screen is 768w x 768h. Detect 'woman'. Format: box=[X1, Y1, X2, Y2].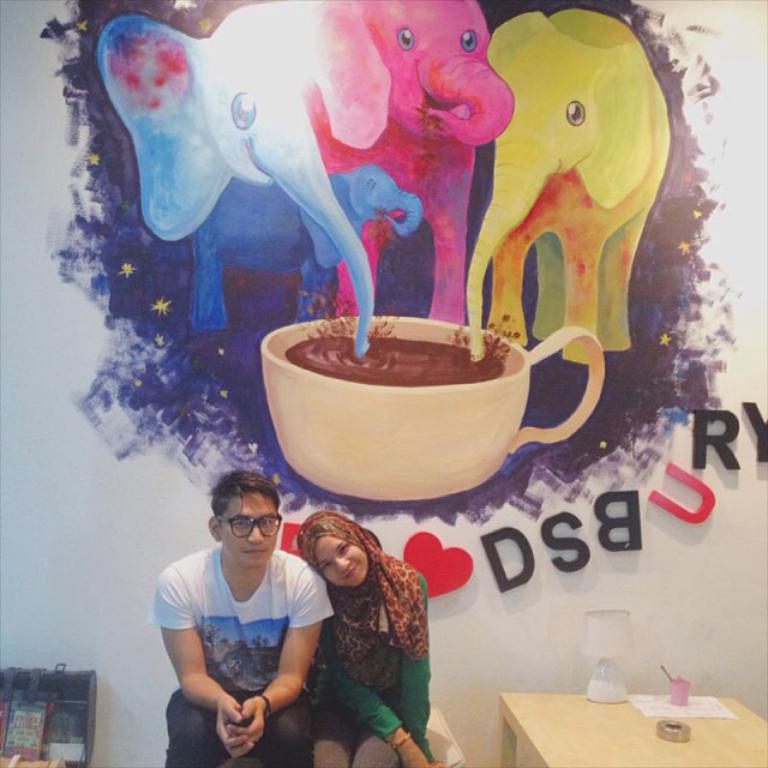
box=[289, 518, 450, 750].
